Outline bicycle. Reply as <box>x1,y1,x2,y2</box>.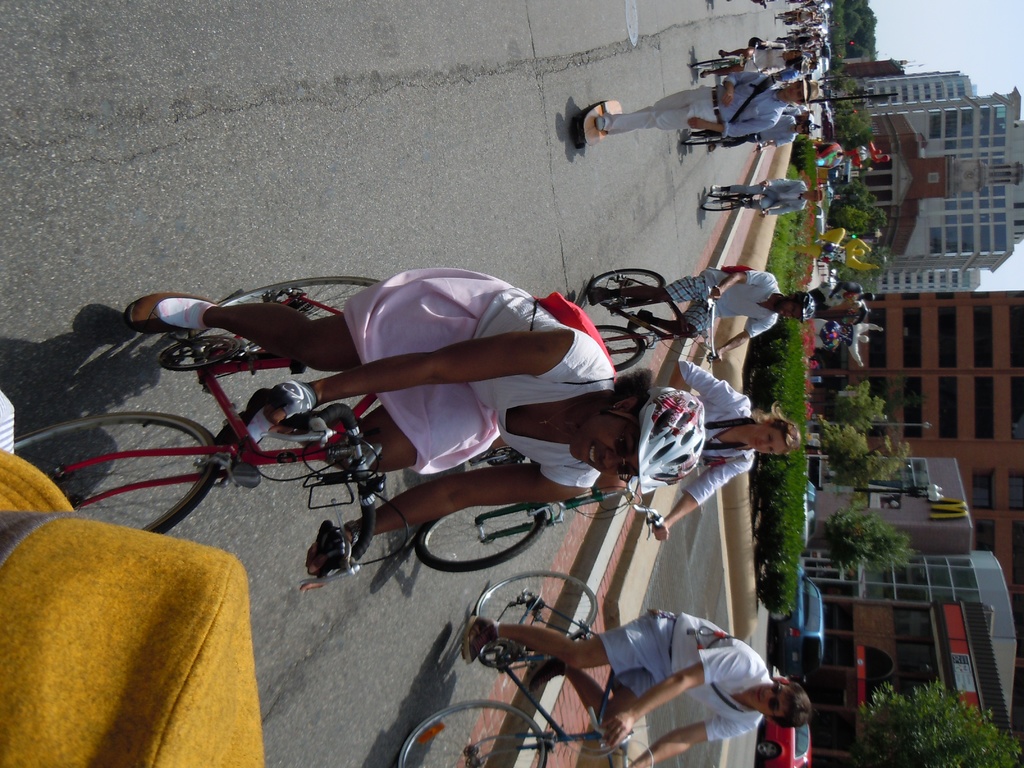
<box>689,41,765,71</box>.
